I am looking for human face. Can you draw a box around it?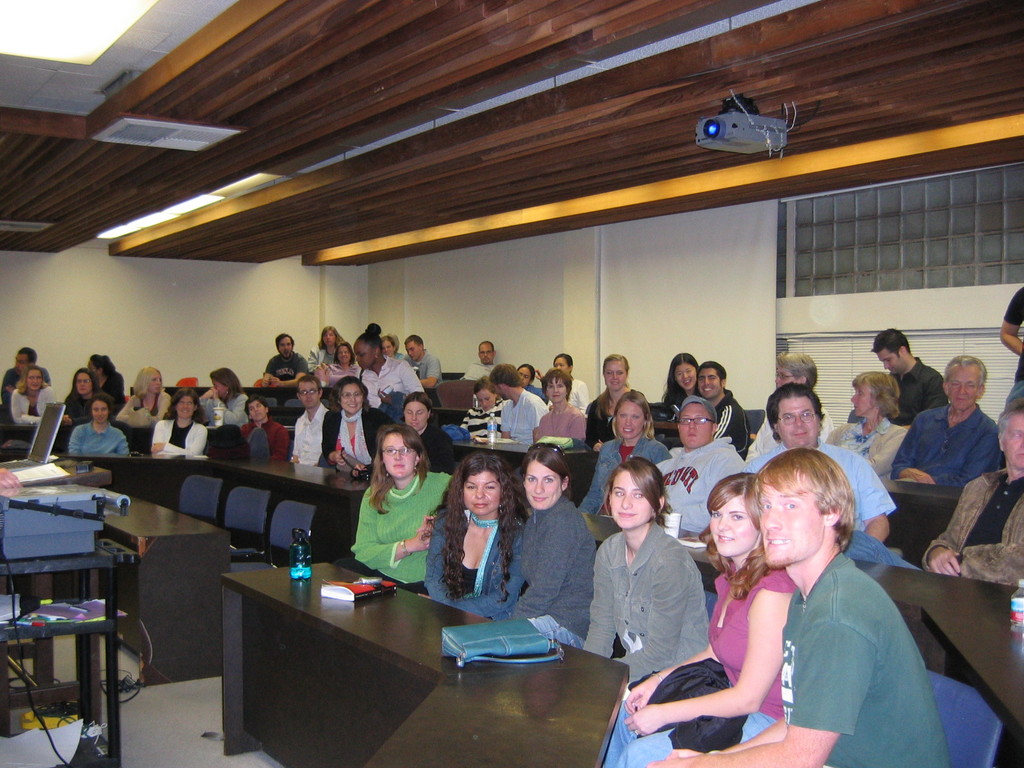
Sure, the bounding box is {"x1": 948, "y1": 367, "x2": 976, "y2": 407}.
